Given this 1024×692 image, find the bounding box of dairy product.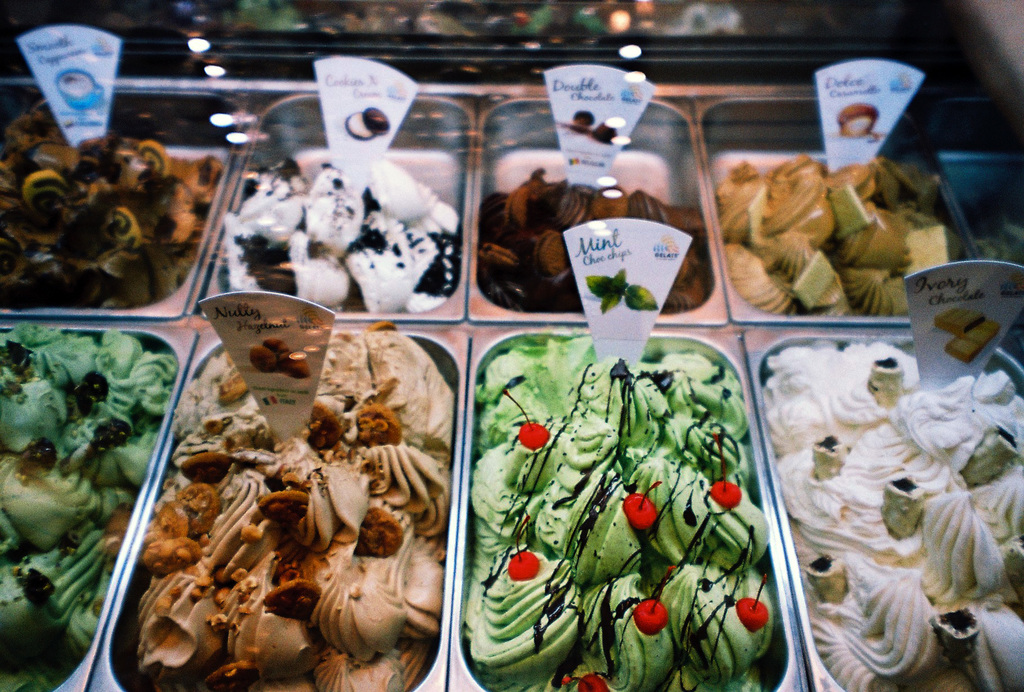
[476,167,710,311].
